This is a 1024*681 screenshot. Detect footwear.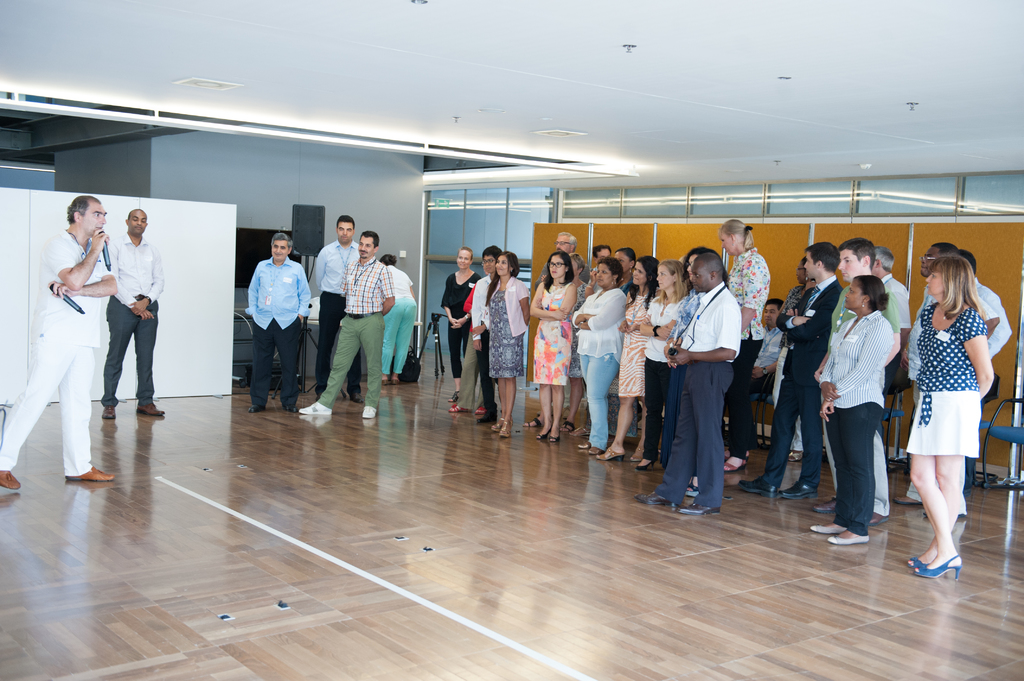
810,522,847,534.
